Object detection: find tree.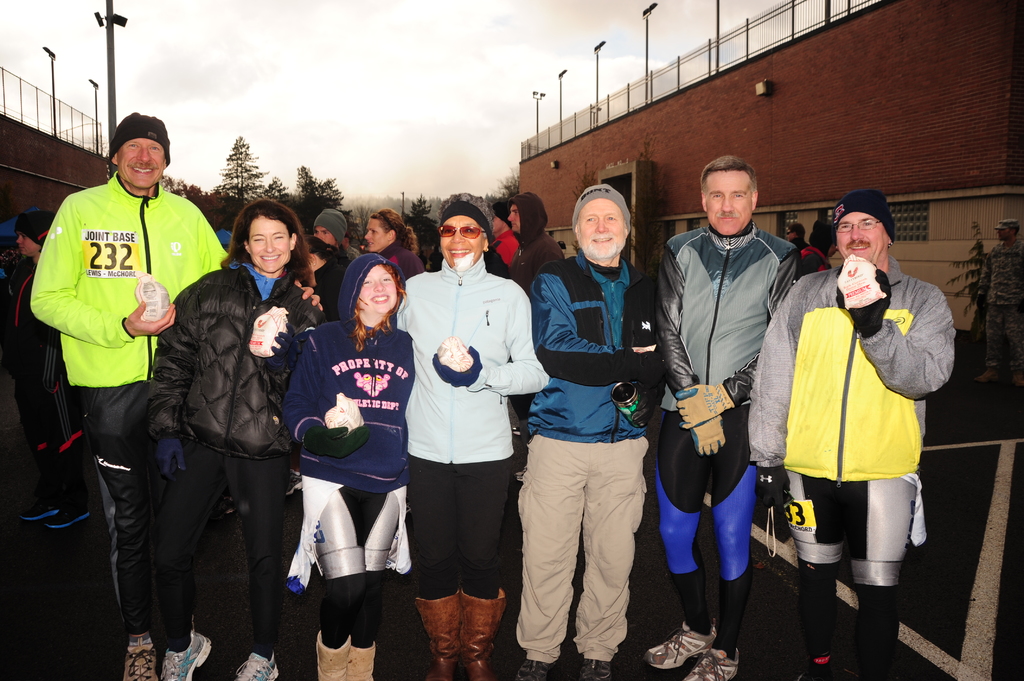
detection(163, 175, 217, 203).
